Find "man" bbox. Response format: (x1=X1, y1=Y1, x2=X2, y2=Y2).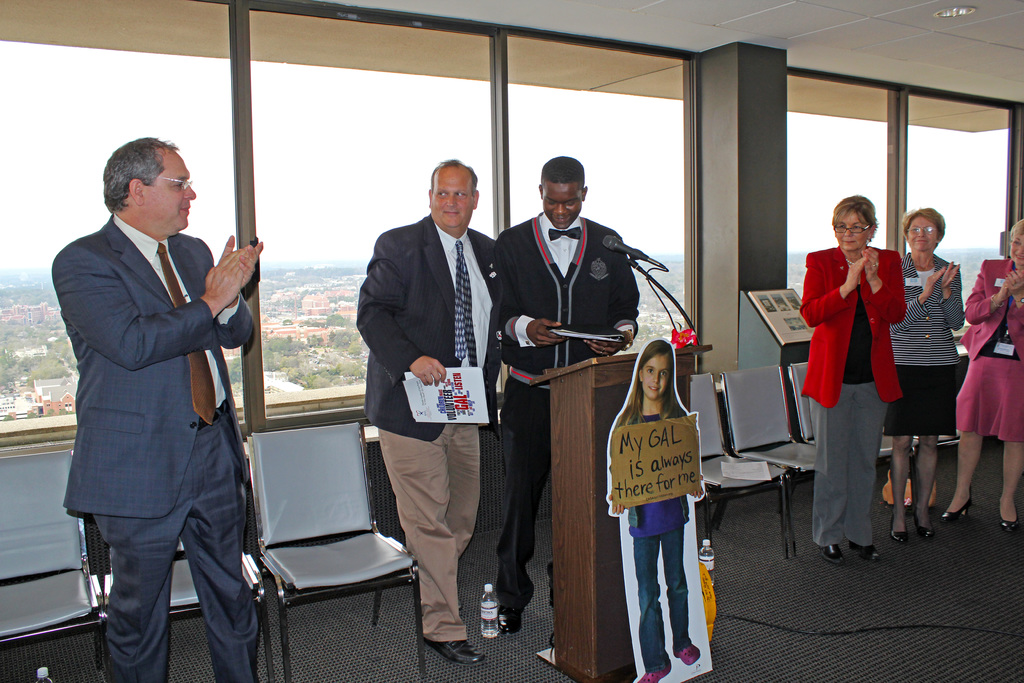
(x1=355, y1=160, x2=509, y2=661).
